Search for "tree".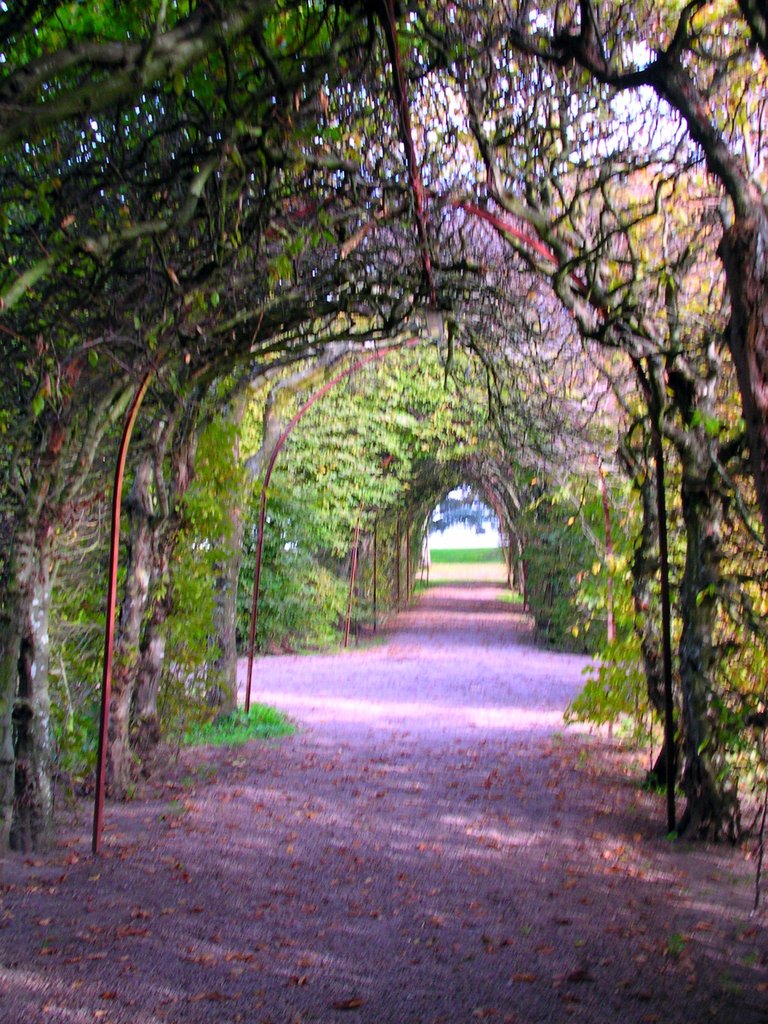
Found at select_region(0, 0, 767, 846).
